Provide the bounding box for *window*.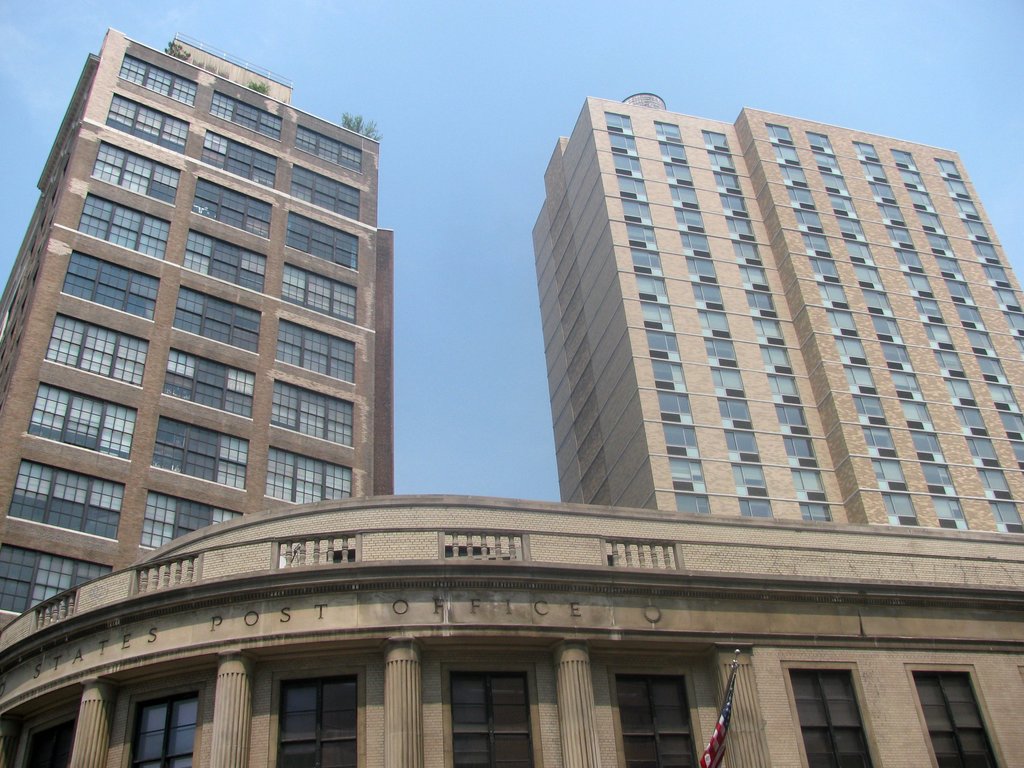
<box>666,452,708,495</box>.
